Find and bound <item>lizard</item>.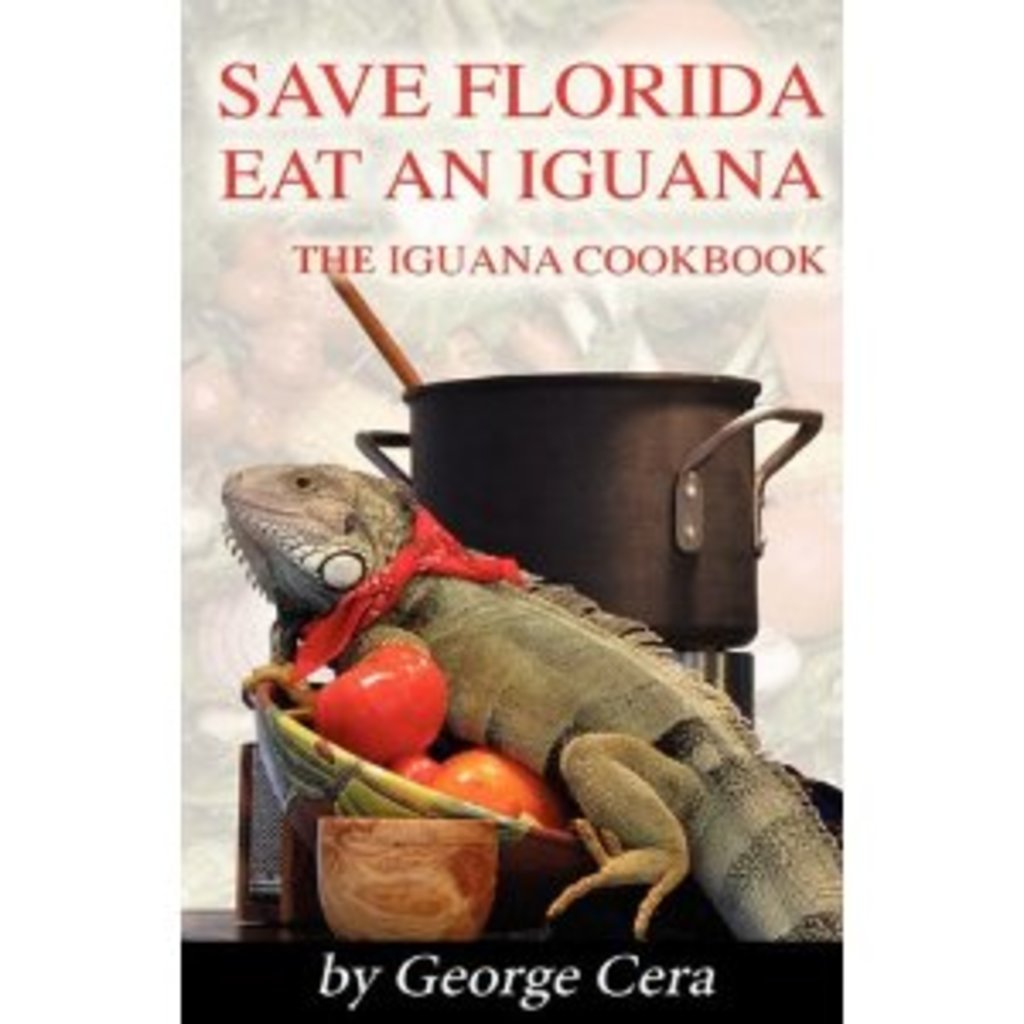
Bound: crop(242, 451, 857, 980).
